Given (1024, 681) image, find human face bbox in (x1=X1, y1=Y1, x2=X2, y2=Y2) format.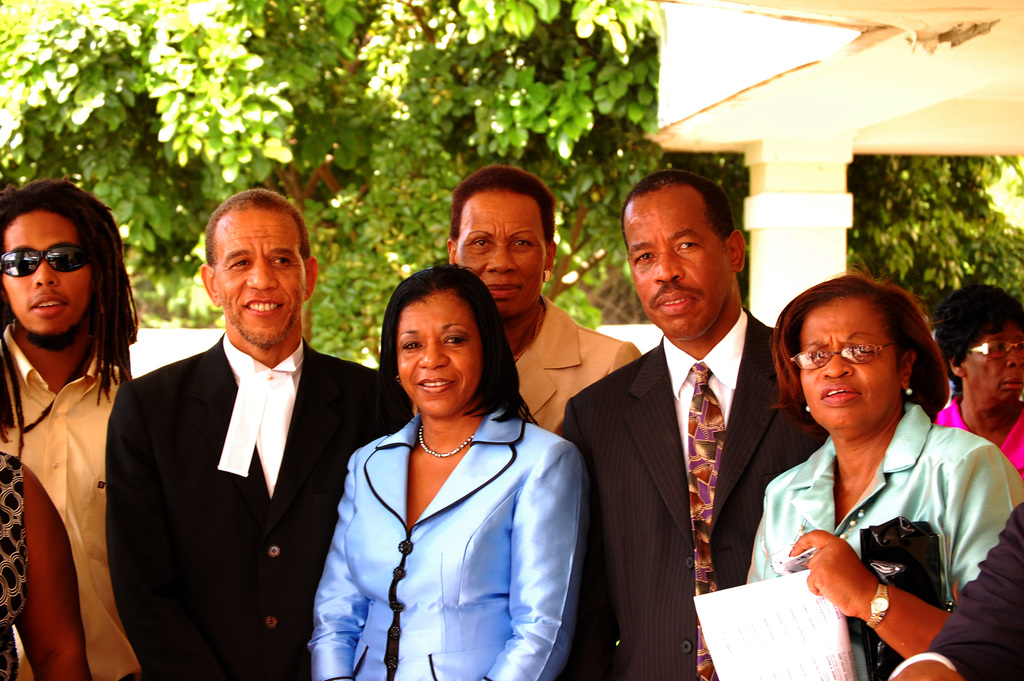
(x1=211, y1=209, x2=304, y2=343).
